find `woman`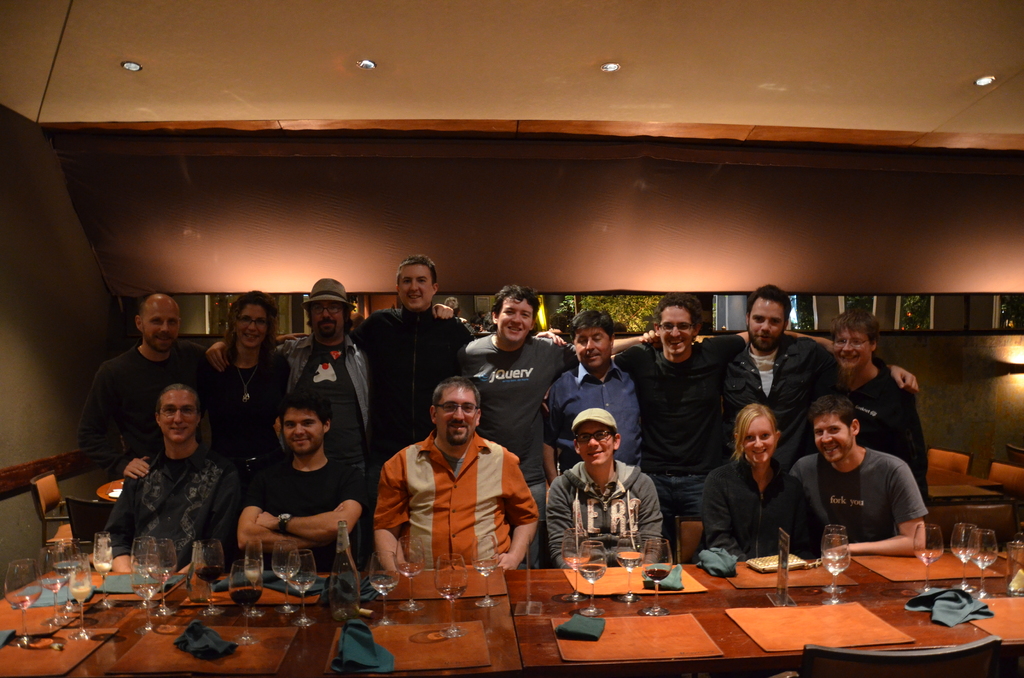
x1=206, y1=289, x2=291, y2=467
